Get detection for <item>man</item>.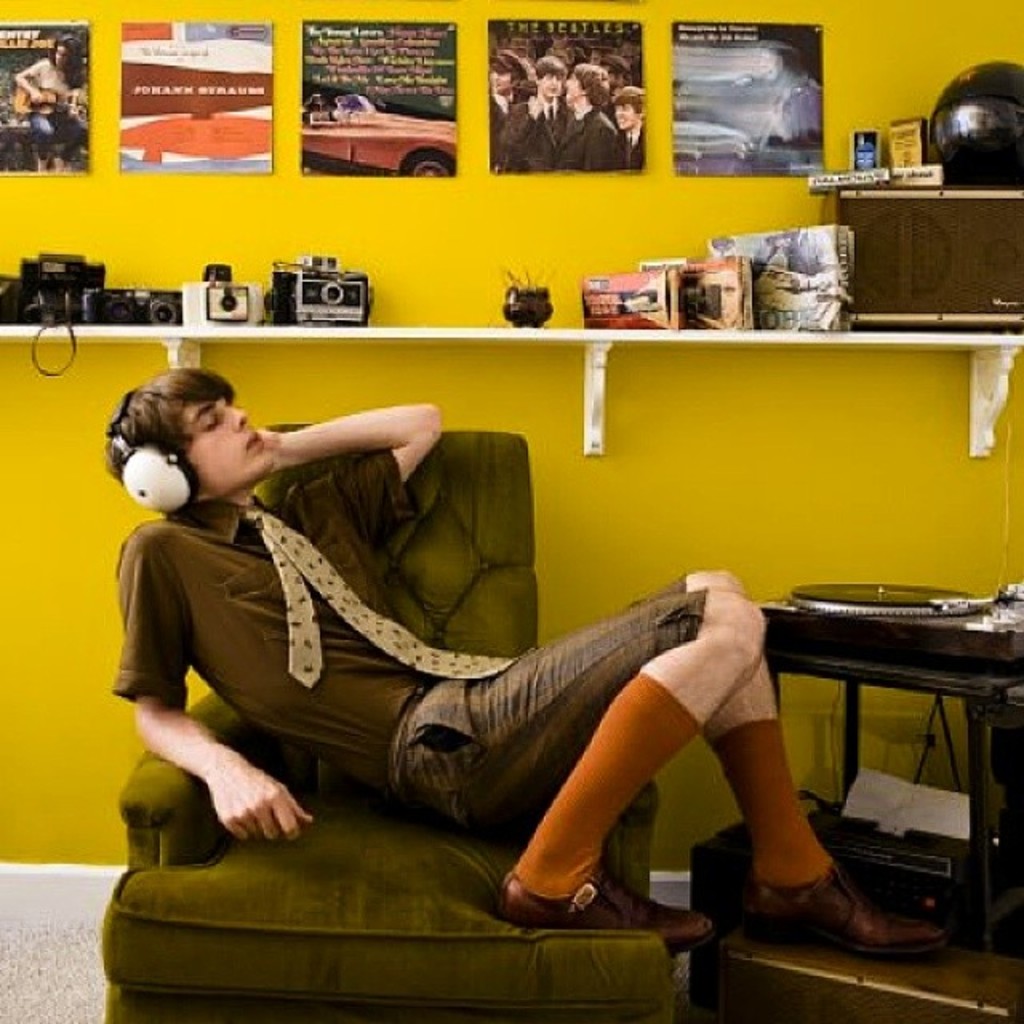
Detection: pyautogui.locateOnScreen(94, 349, 962, 955).
